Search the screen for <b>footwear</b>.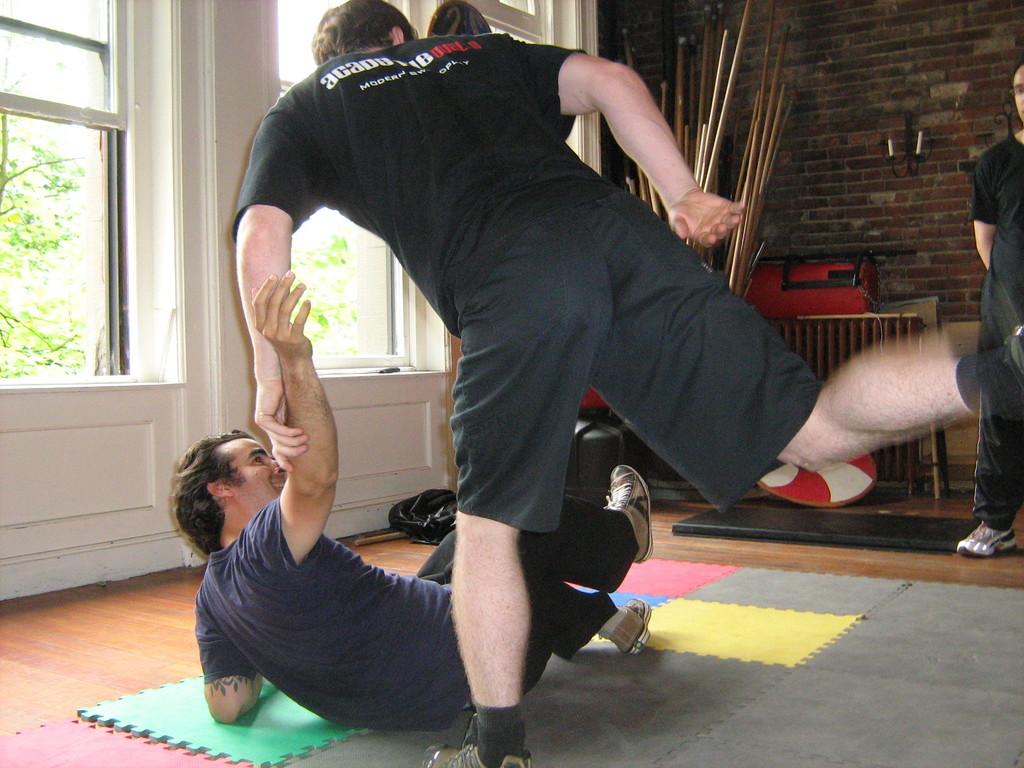
Found at box(955, 519, 1016, 557).
